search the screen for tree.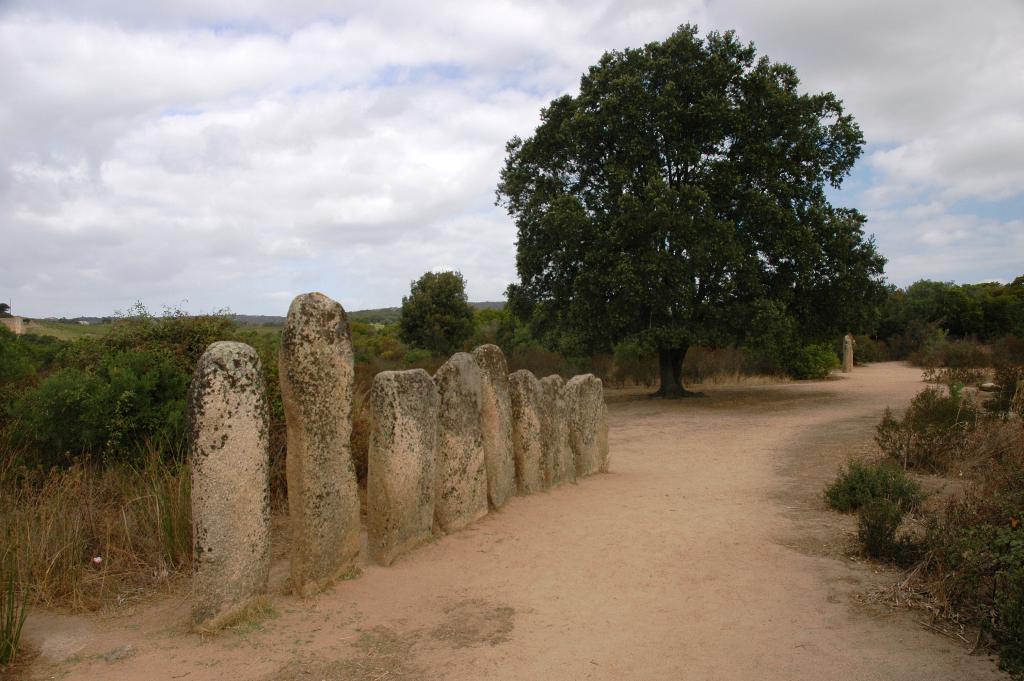
Found at detection(494, 24, 887, 395).
